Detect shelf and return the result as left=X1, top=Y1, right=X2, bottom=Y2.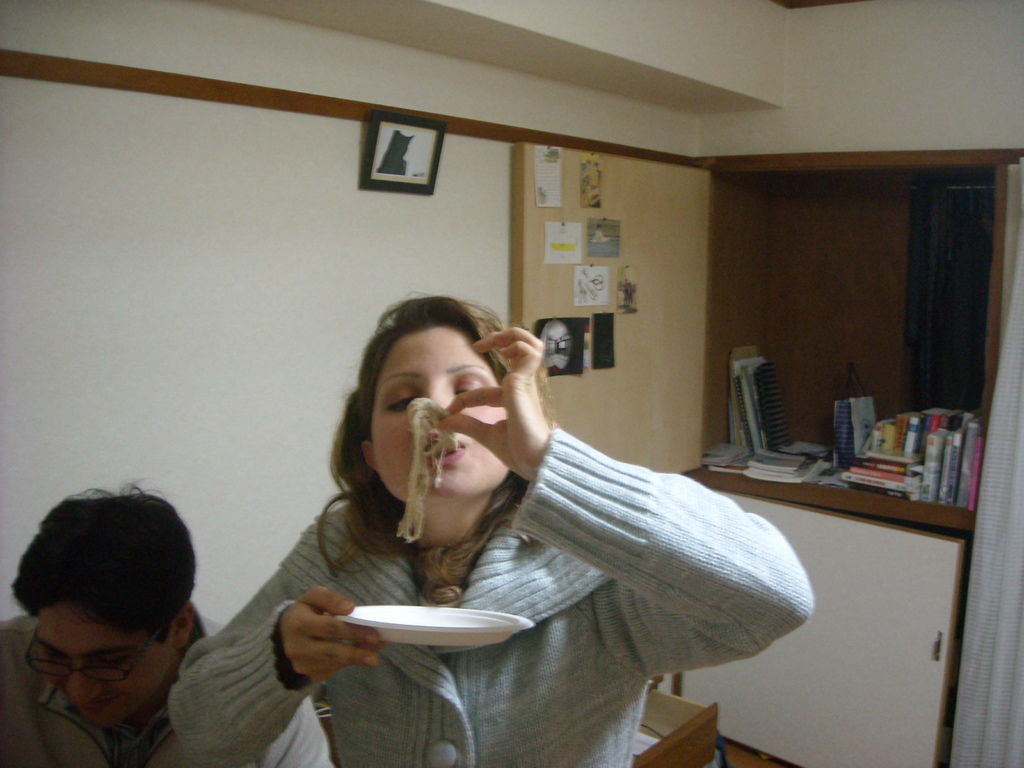
left=687, top=145, right=1023, bottom=482.
